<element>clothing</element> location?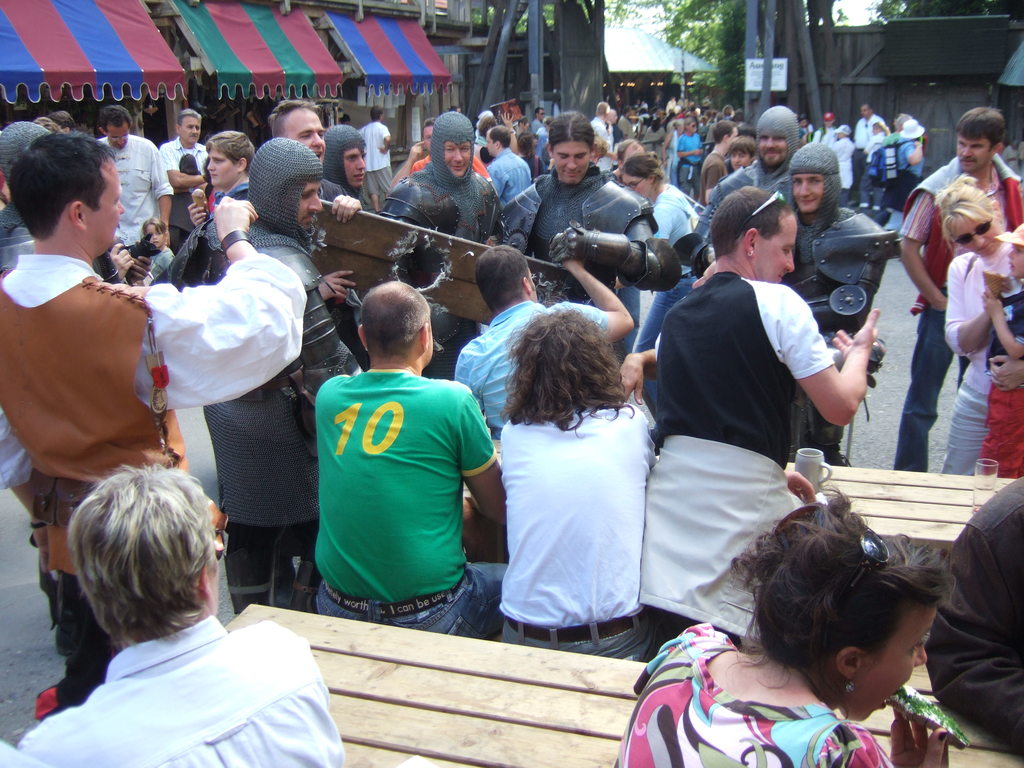
984,232,1019,487
